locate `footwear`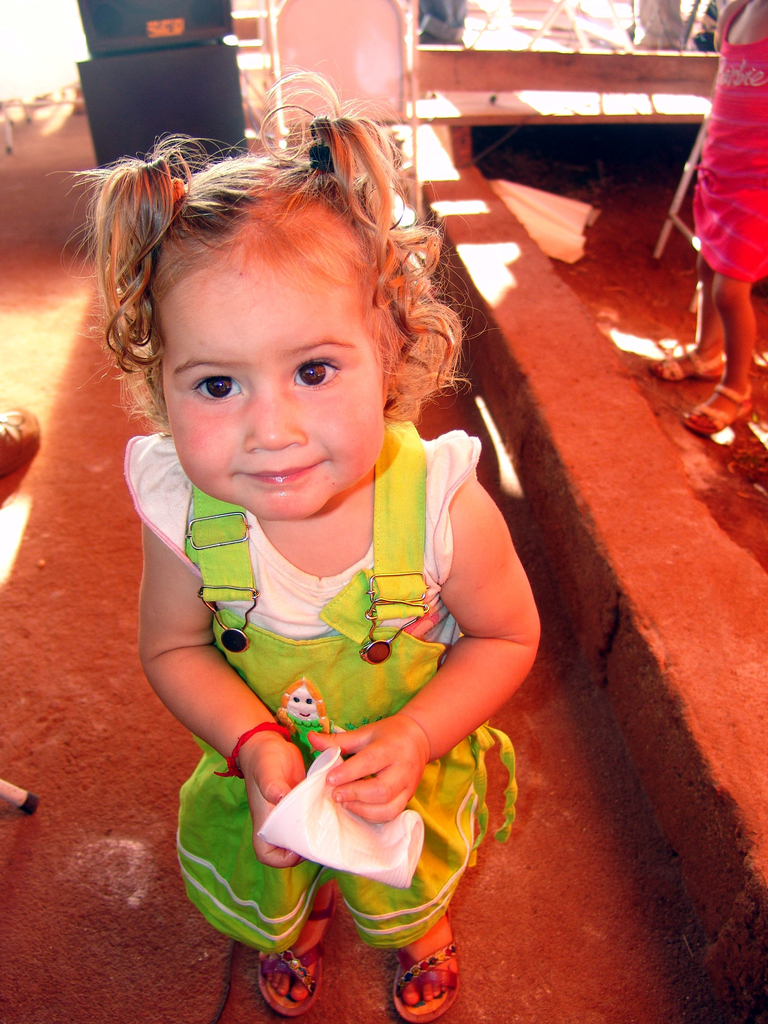
(393, 950, 461, 1023)
